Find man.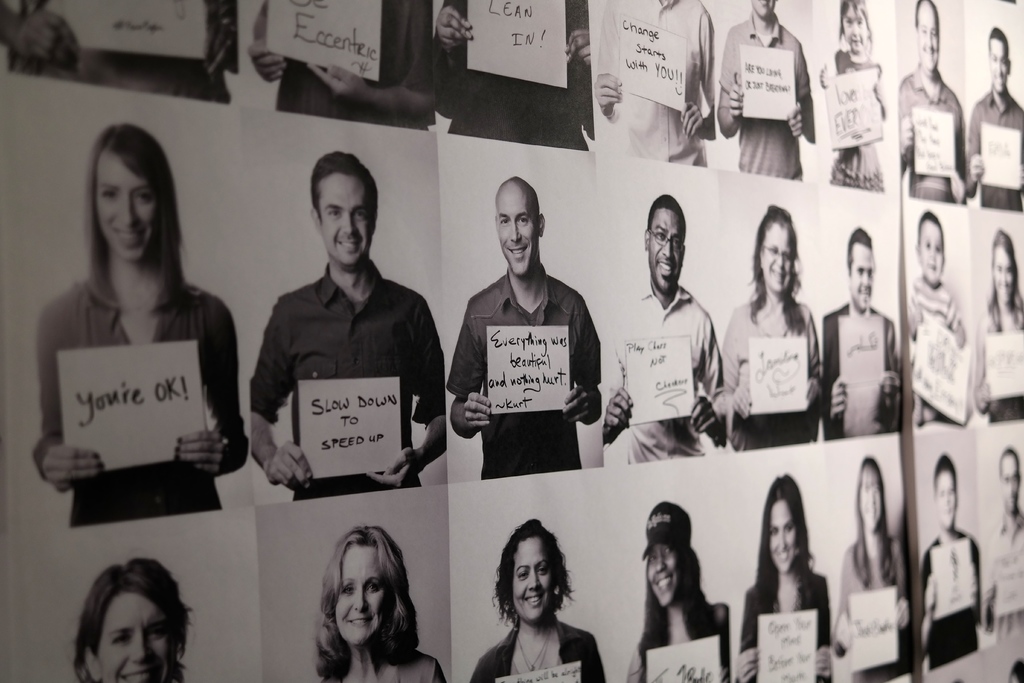
[left=0, top=0, right=241, bottom=106].
